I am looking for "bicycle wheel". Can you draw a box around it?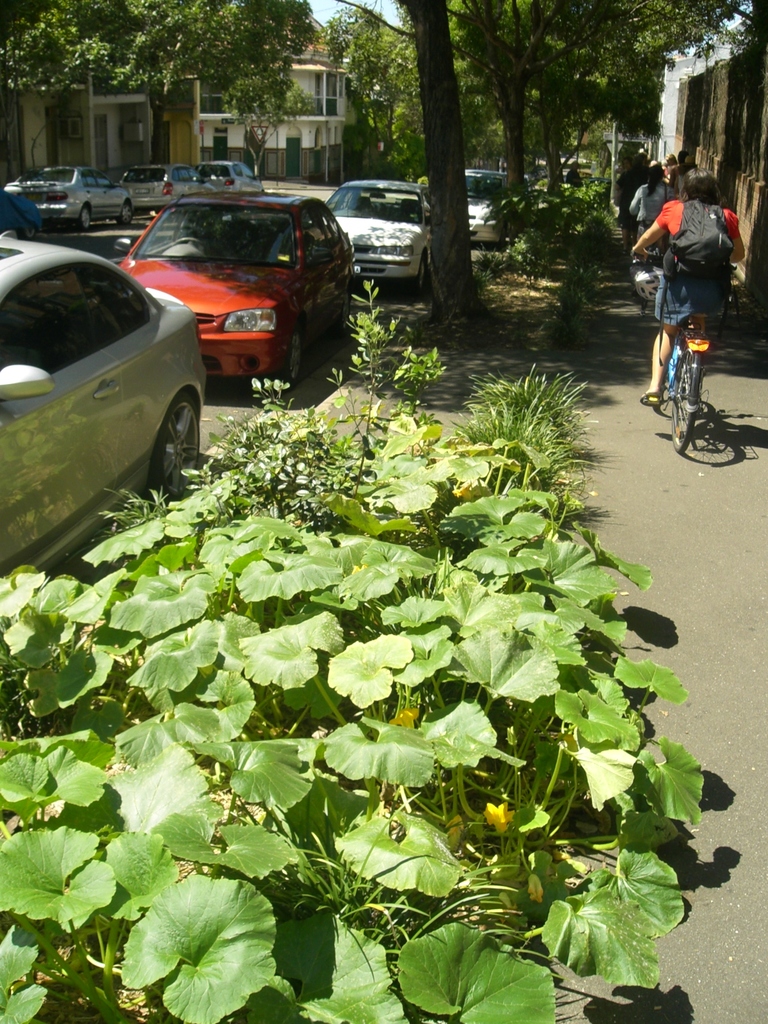
Sure, the bounding box is <bbox>674, 355, 698, 453</bbox>.
